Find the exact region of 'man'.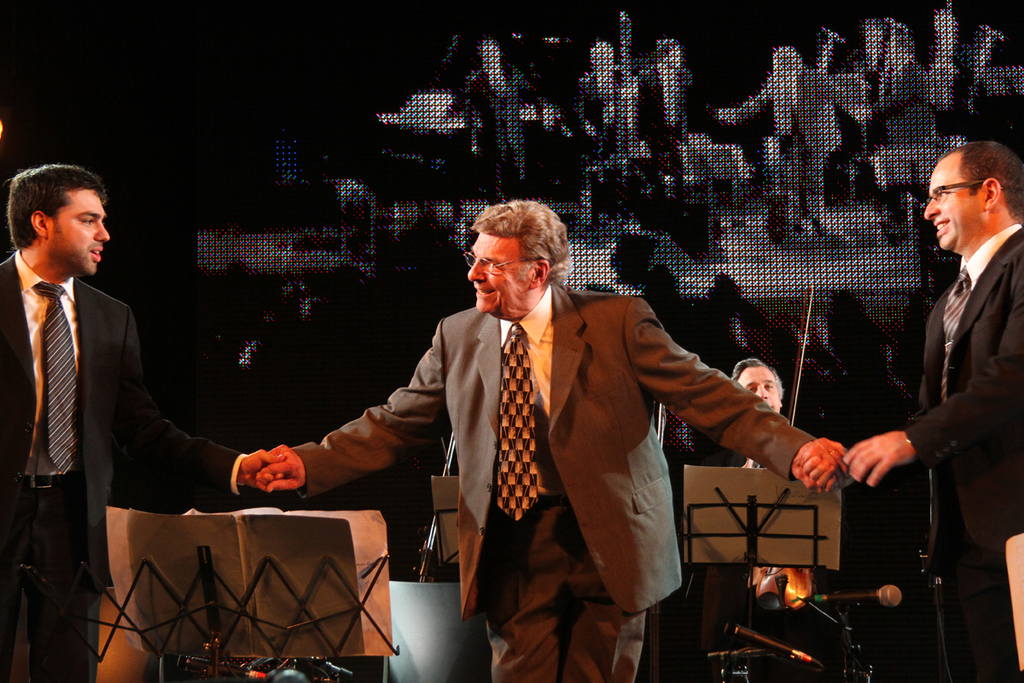
Exact region: left=820, top=143, right=1023, bottom=682.
